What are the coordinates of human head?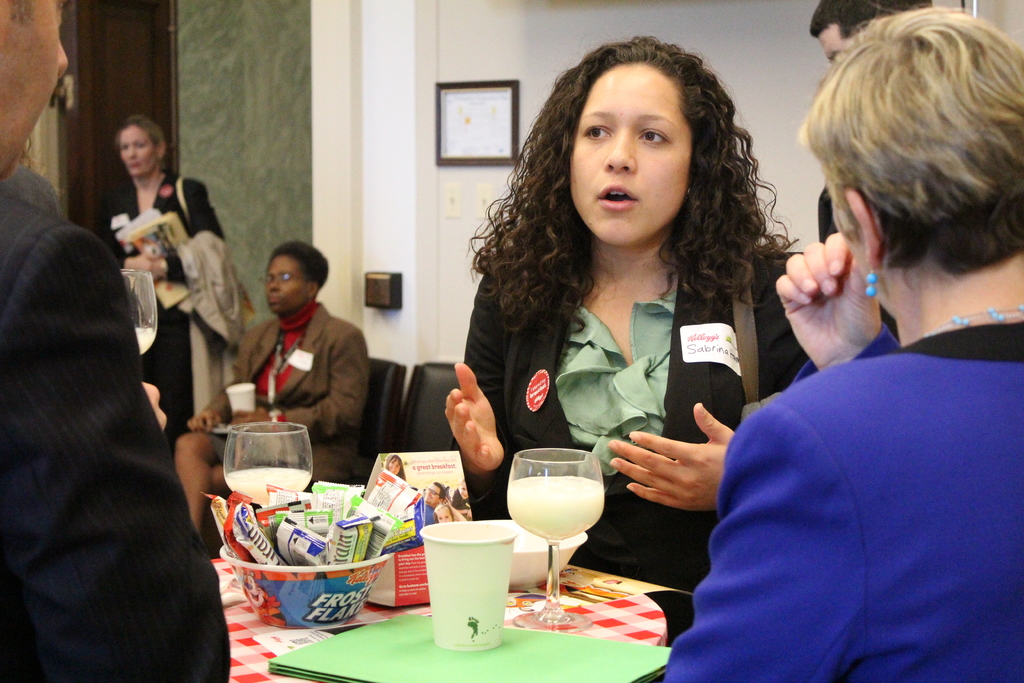
0:0:72:182.
